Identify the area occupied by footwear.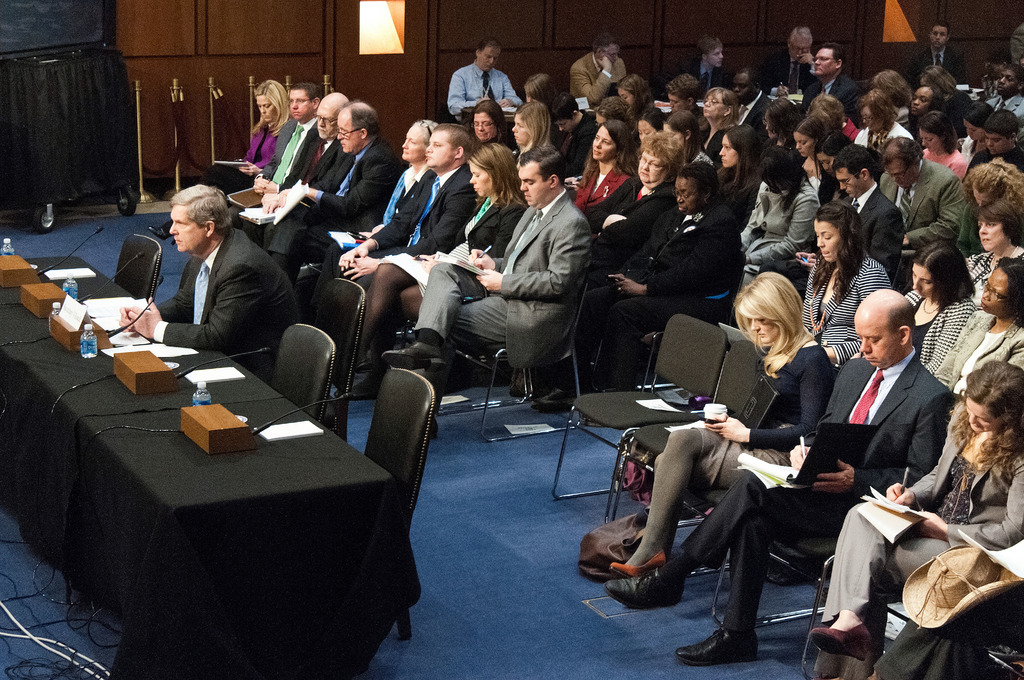
Area: 537,382,570,408.
